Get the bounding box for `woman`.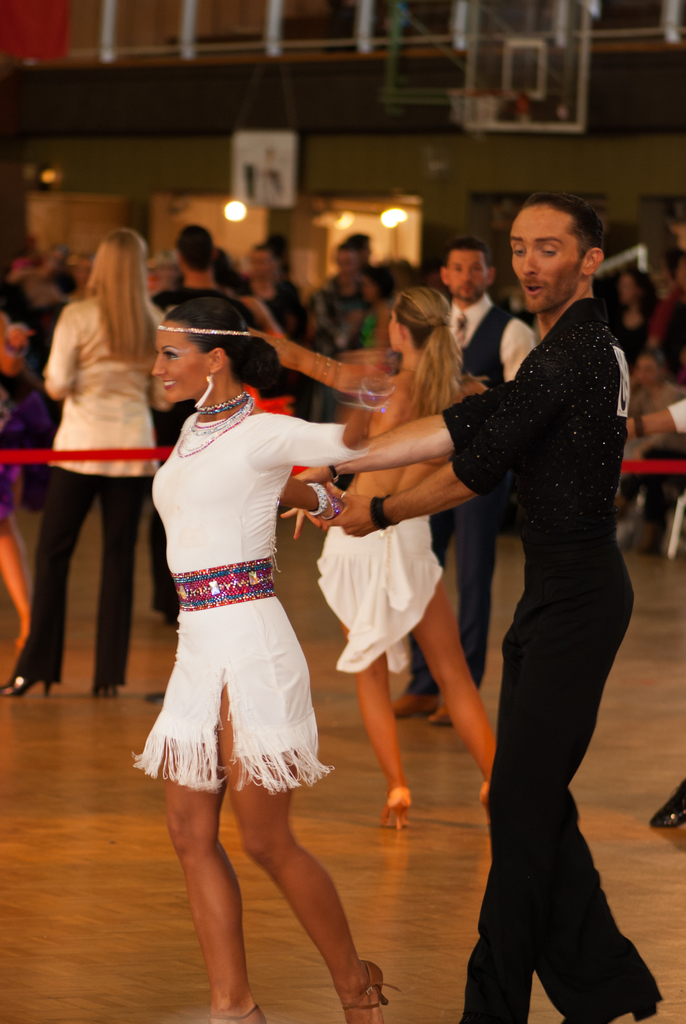
select_region(313, 289, 496, 828).
